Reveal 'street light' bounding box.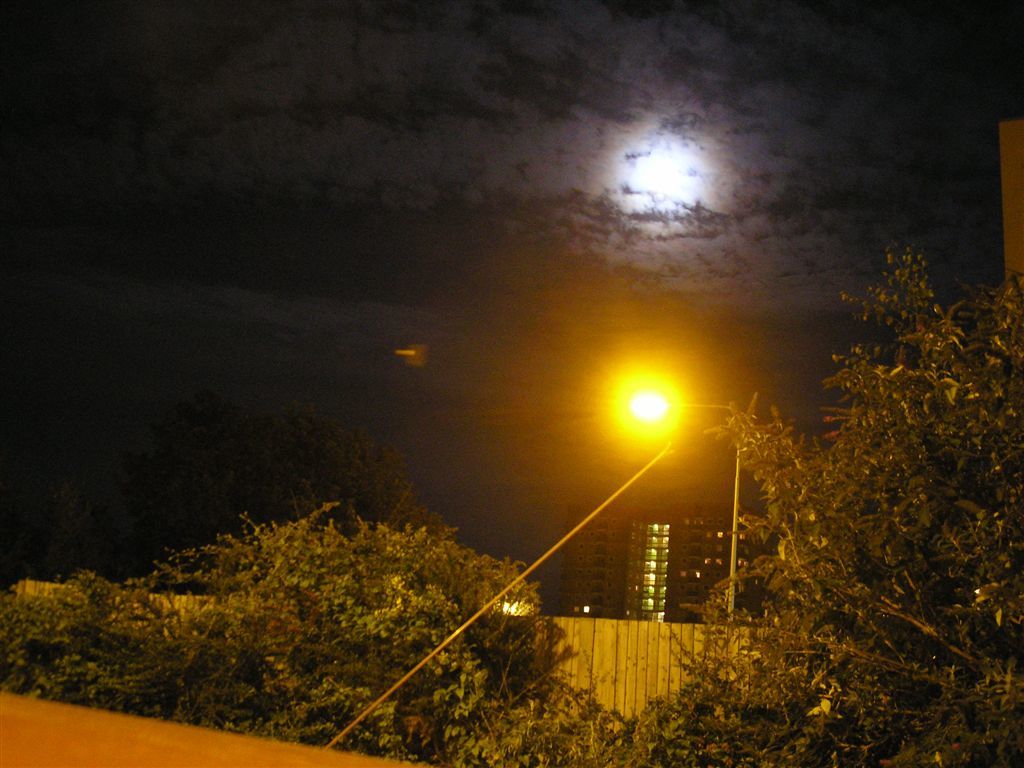
Revealed: left=618, top=379, right=748, bottom=626.
